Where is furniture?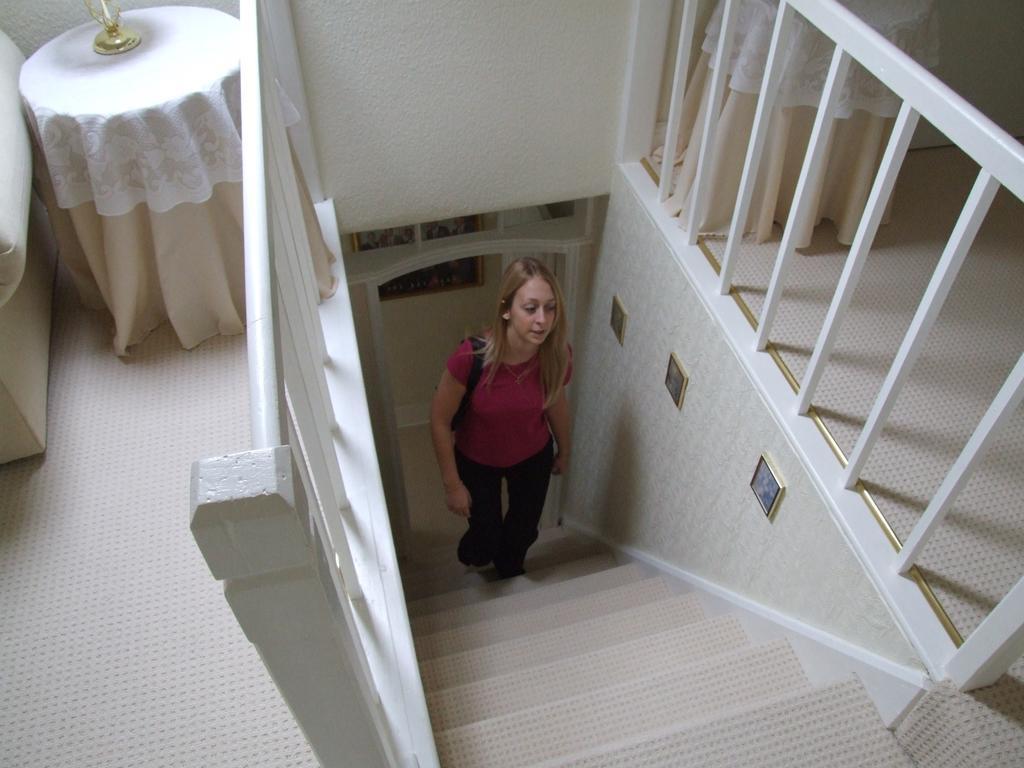
(0, 27, 59, 466).
